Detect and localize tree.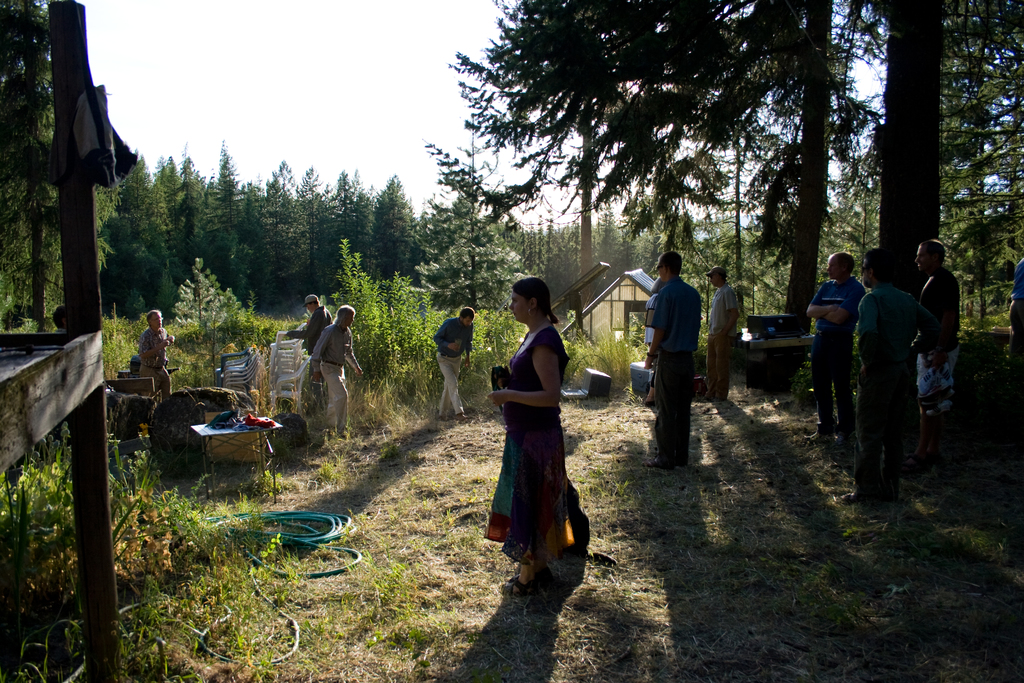
Localized at pyautogui.locateOnScreen(371, 172, 419, 289).
